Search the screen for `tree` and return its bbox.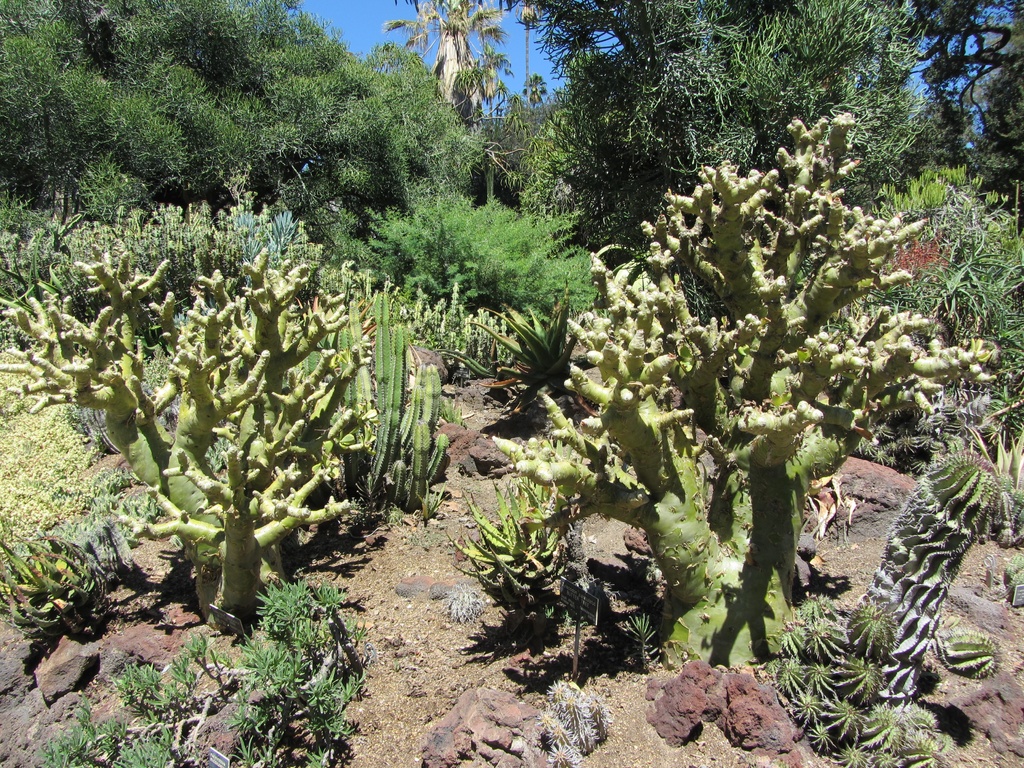
Found: left=376, top=0, right=518, bottom=99.
